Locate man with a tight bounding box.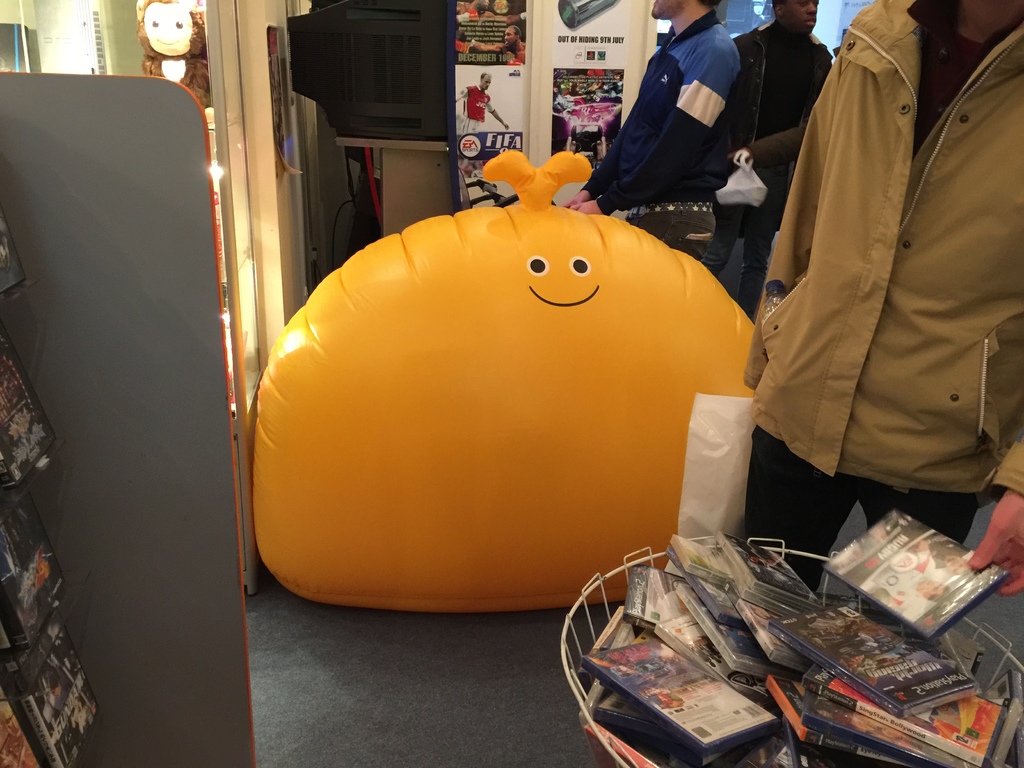
select_region(739, 0, 1012, 588).
